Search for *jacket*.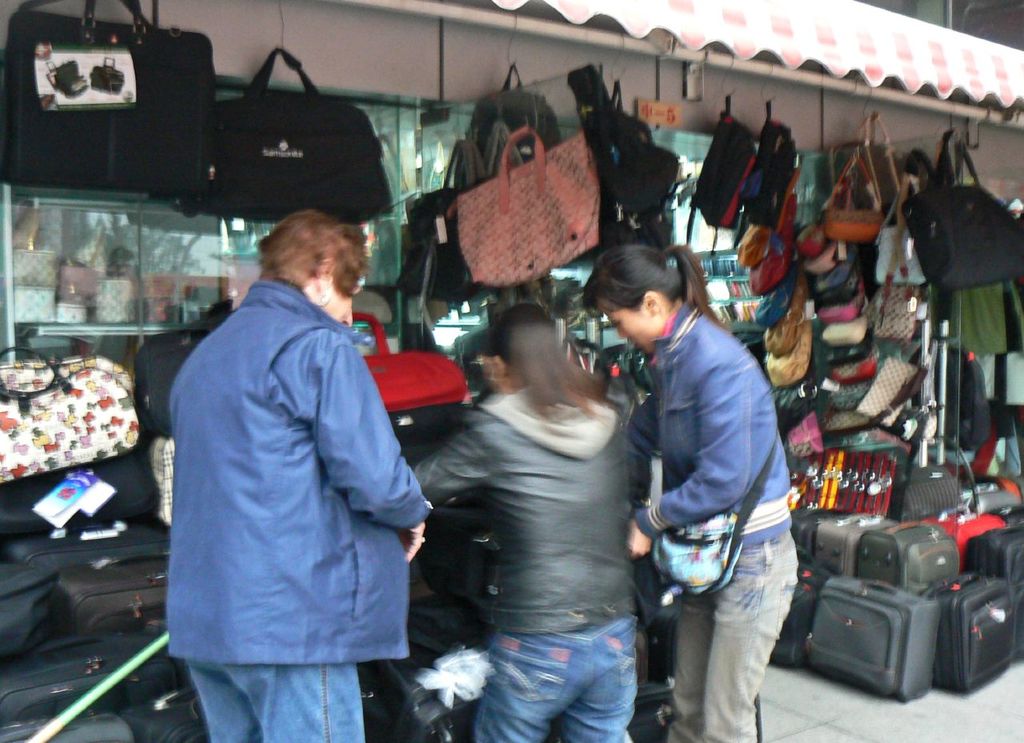
Found at [left=394, top=383, right=649, bottom=639].
